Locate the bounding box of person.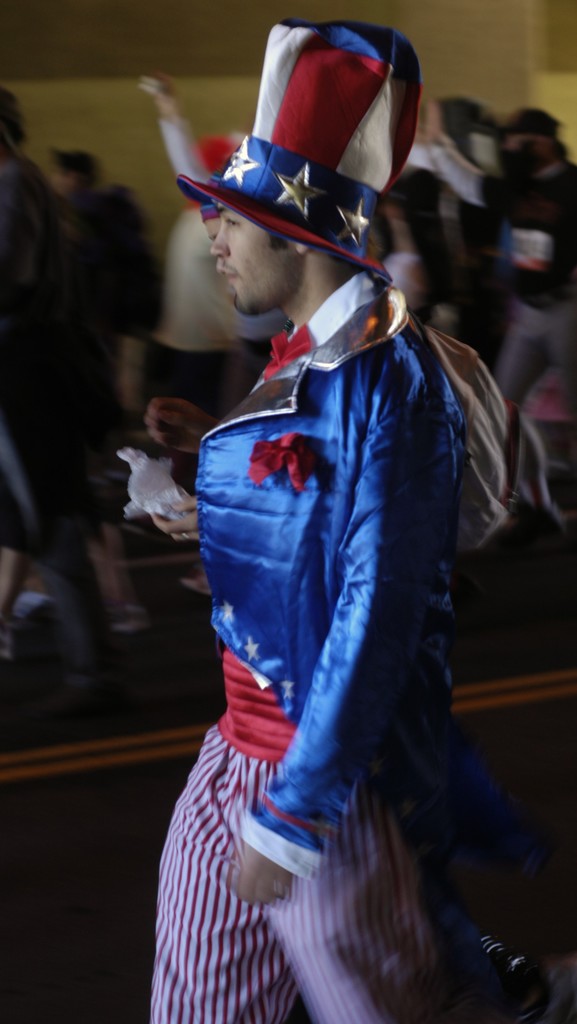
Bounding box: 35, 140, 158, 515.
